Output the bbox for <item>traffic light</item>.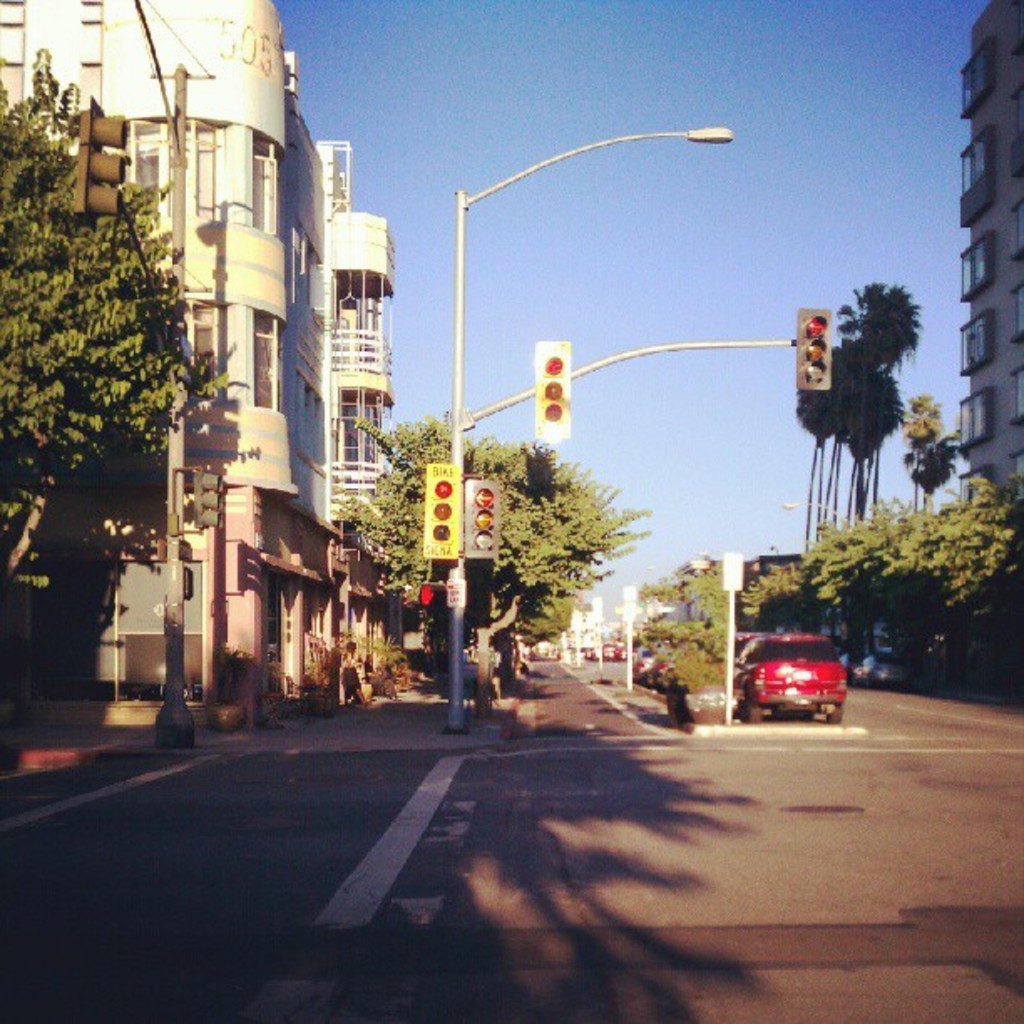
detection(463, 482, 500, 564).
